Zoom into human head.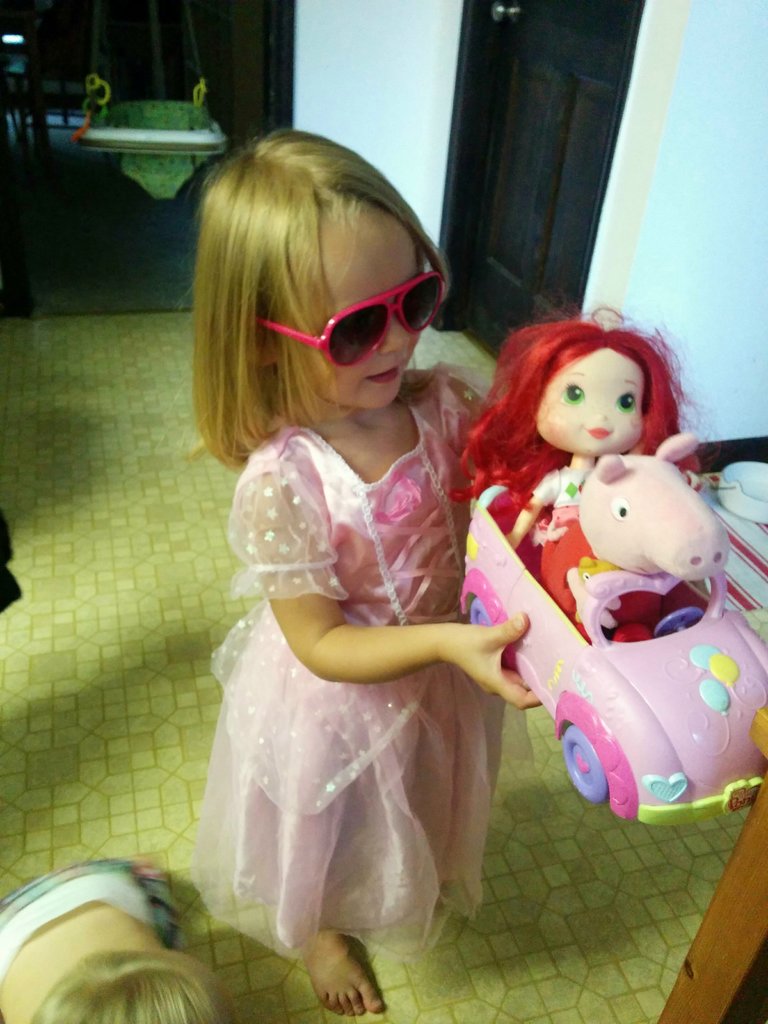
Zoom target: box(499, 309, 677, 468).
